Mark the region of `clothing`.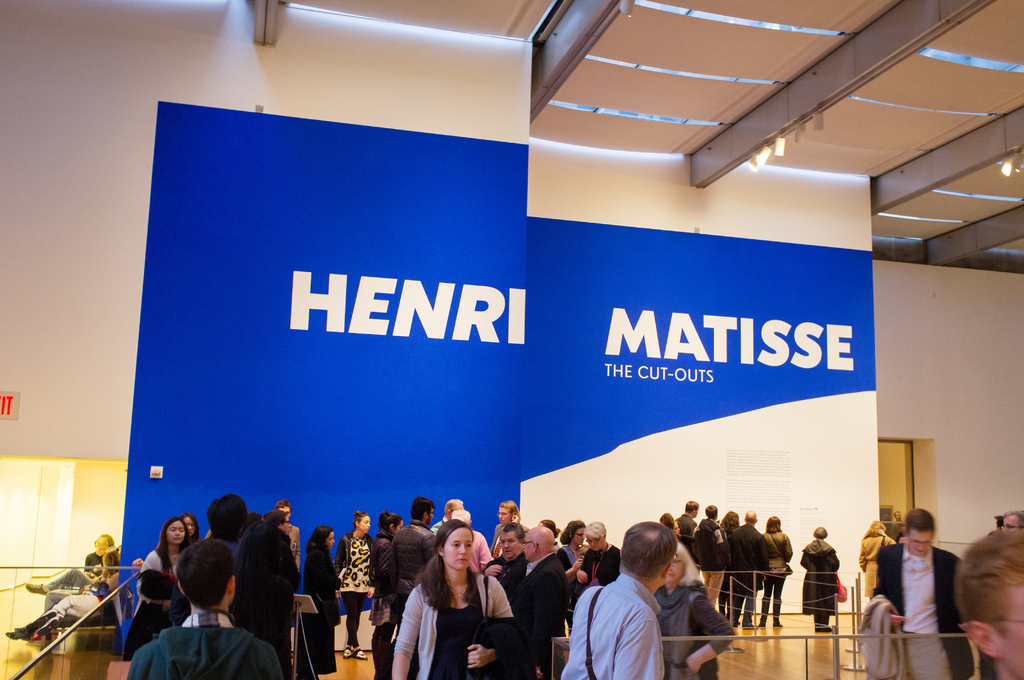
Region: [left=658, top=580, right=735, bottom=679].
